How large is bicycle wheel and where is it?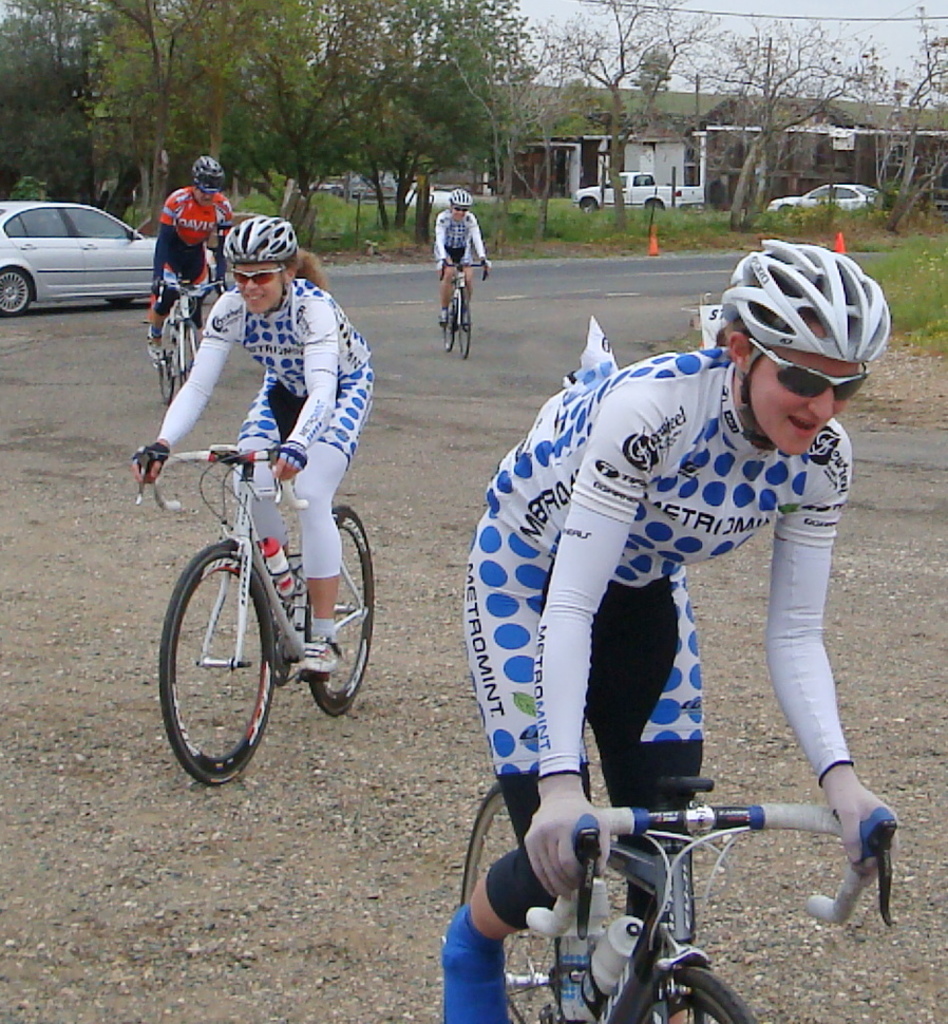
Bounding box: {"left": 460, "top": 782, "right": 558, "bottom": 1023}.
